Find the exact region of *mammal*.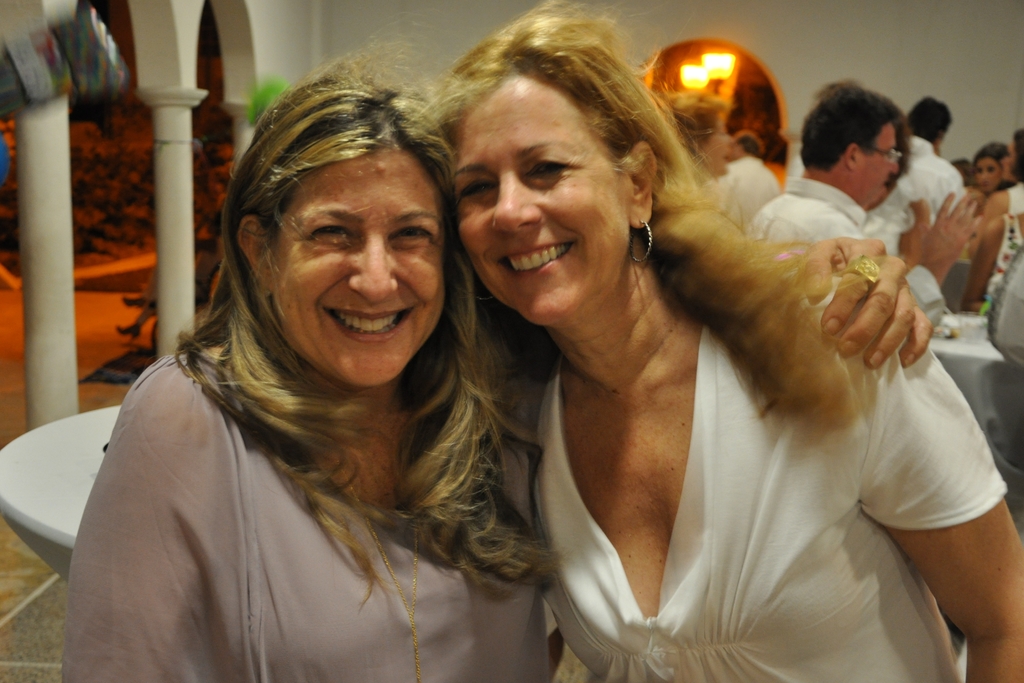
Exact region: [left=655, top=88, right=726, bottom=194].
